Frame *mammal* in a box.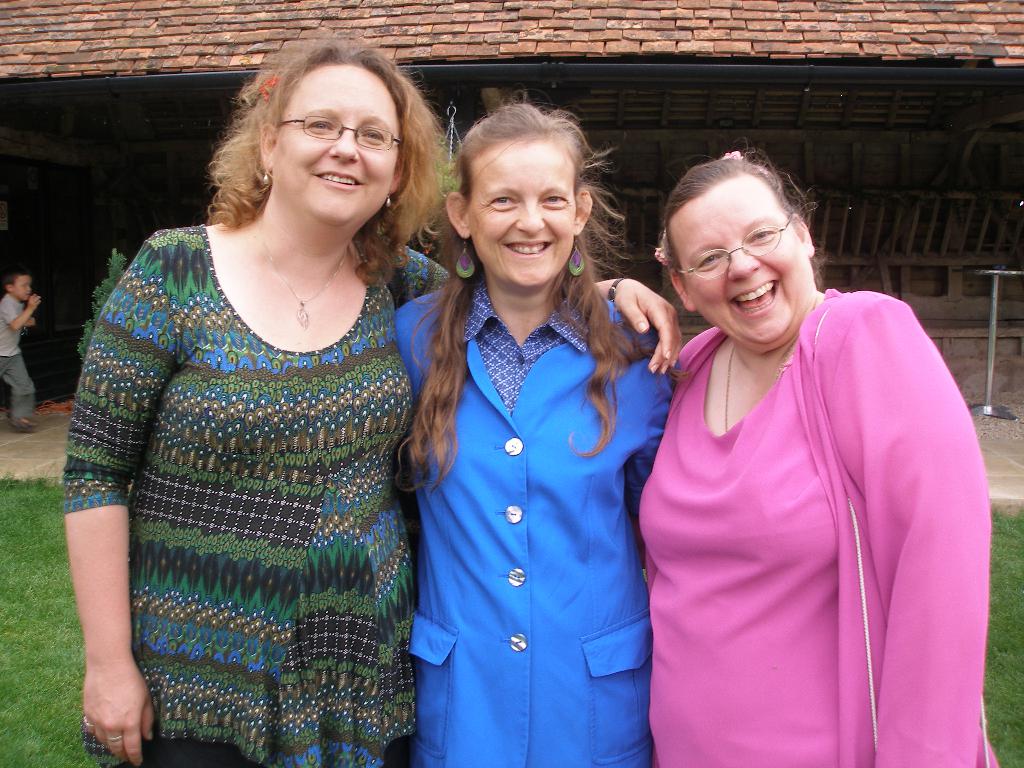
[60,29,678,767].
